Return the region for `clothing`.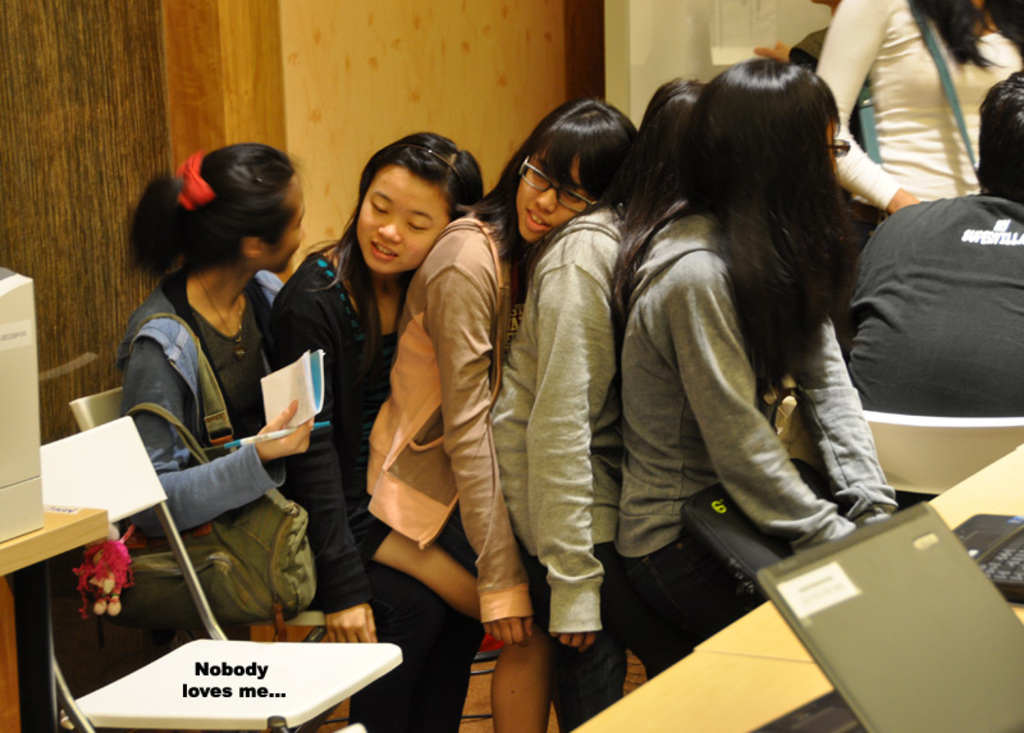
(x1=358, y1=214, x2=536, y2=622).
